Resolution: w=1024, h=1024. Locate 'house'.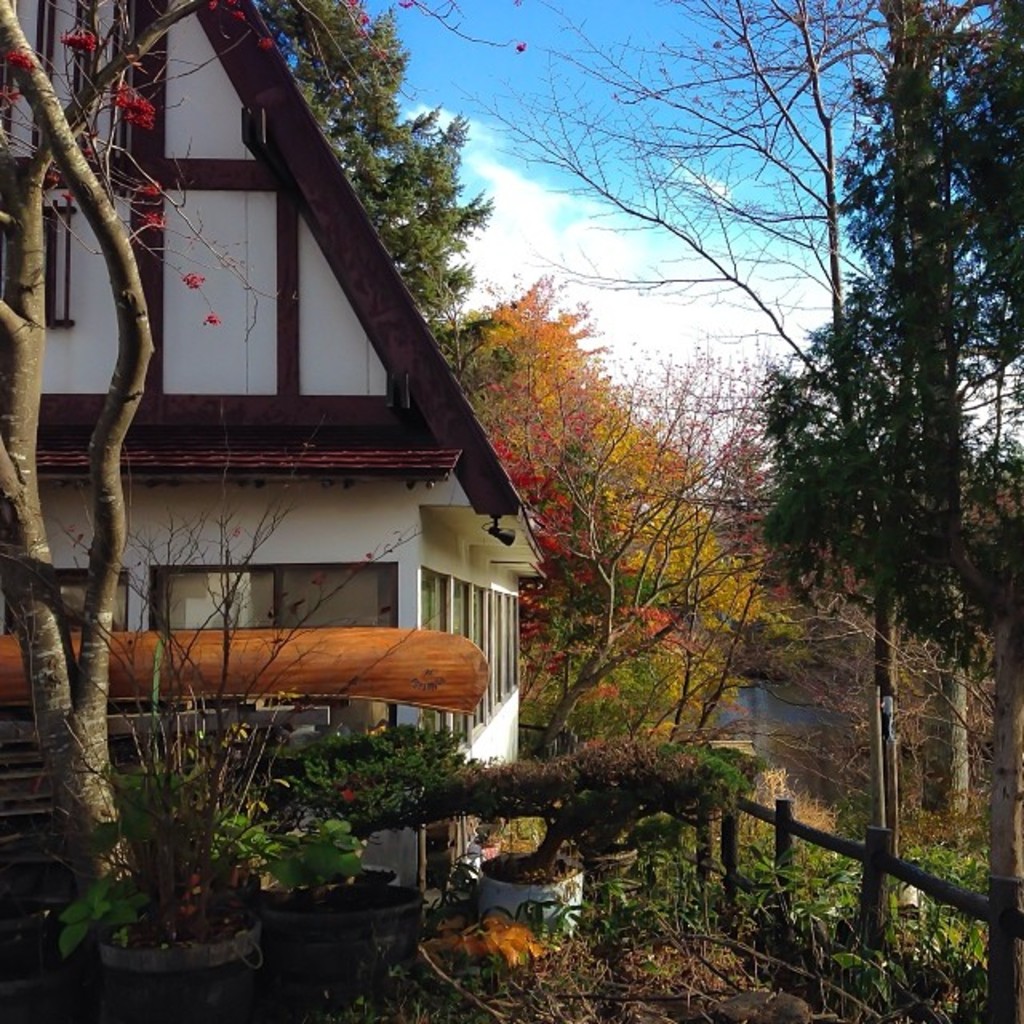
rect(16, 26, 581, 870).
